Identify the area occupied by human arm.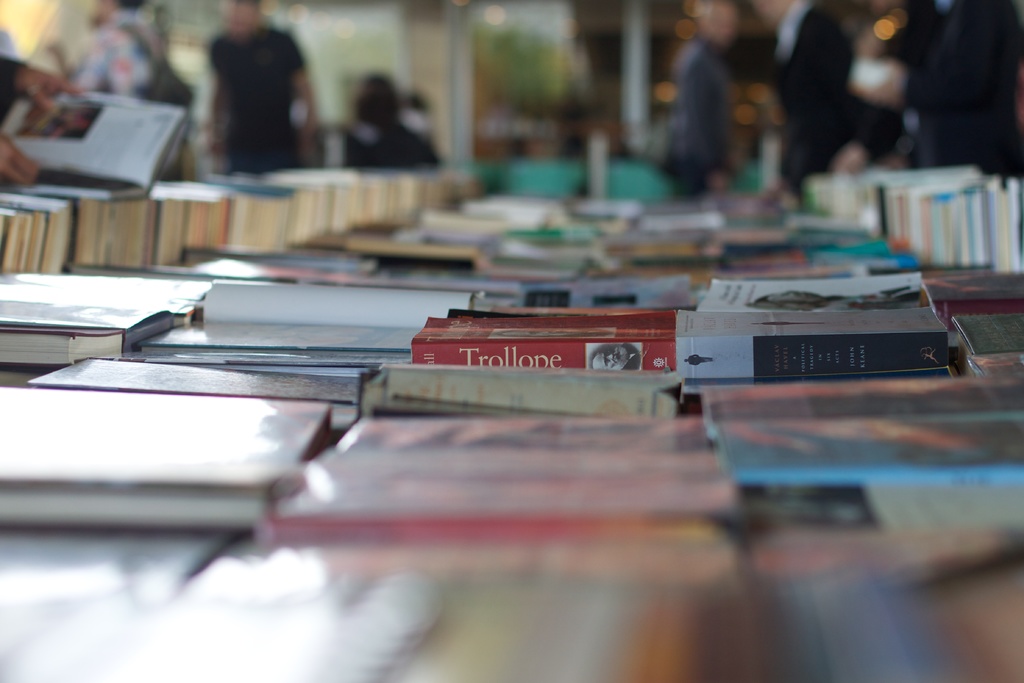
Area: (left=0, top=51, right=83, bottom=117).
